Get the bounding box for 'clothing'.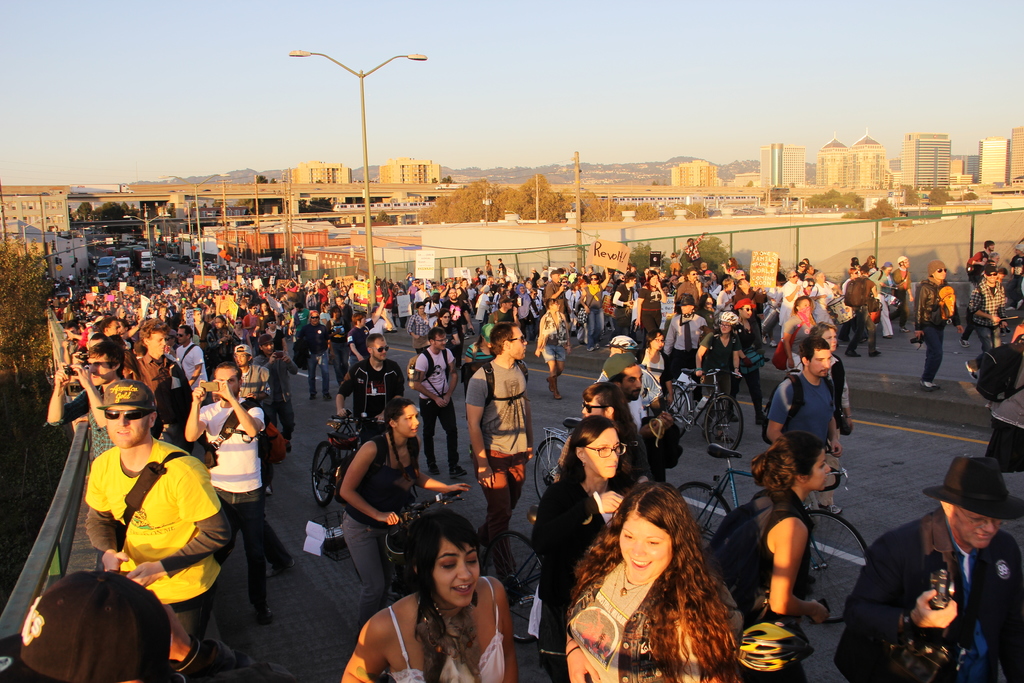
locate(607, 399, 652, 465).
